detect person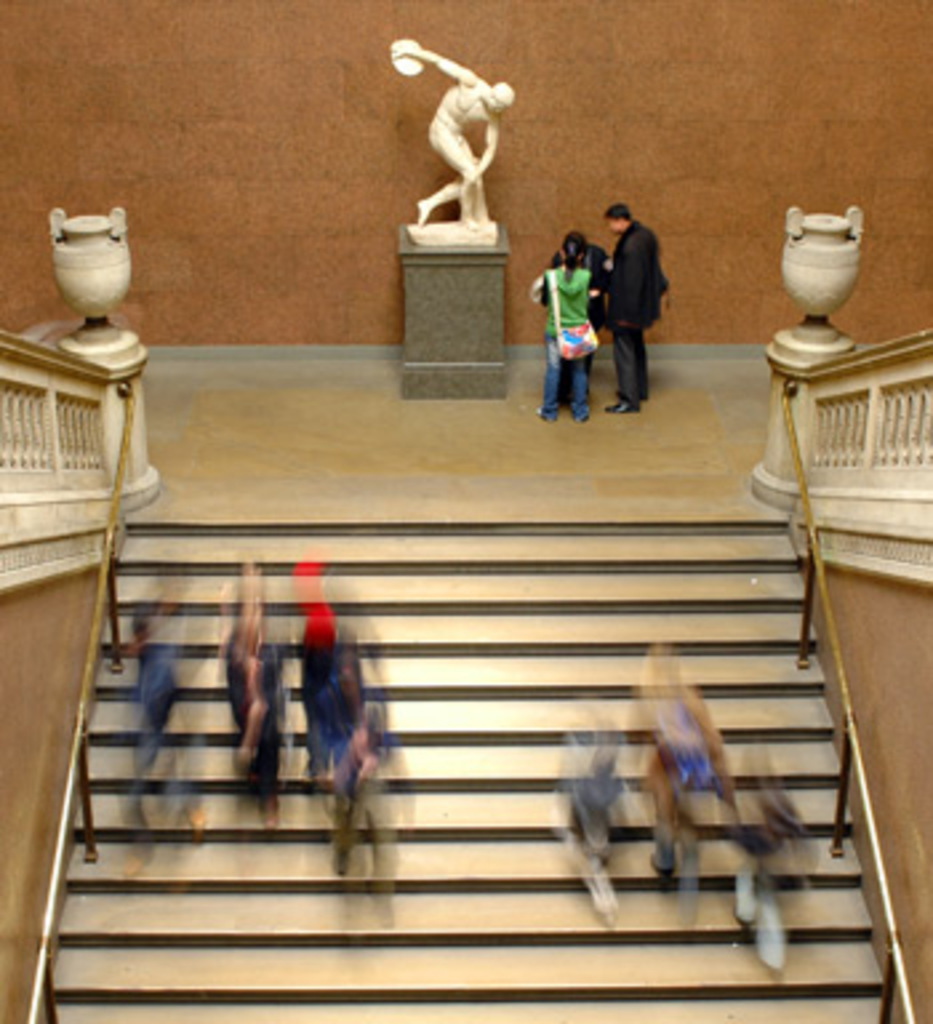
541 237 605 411
